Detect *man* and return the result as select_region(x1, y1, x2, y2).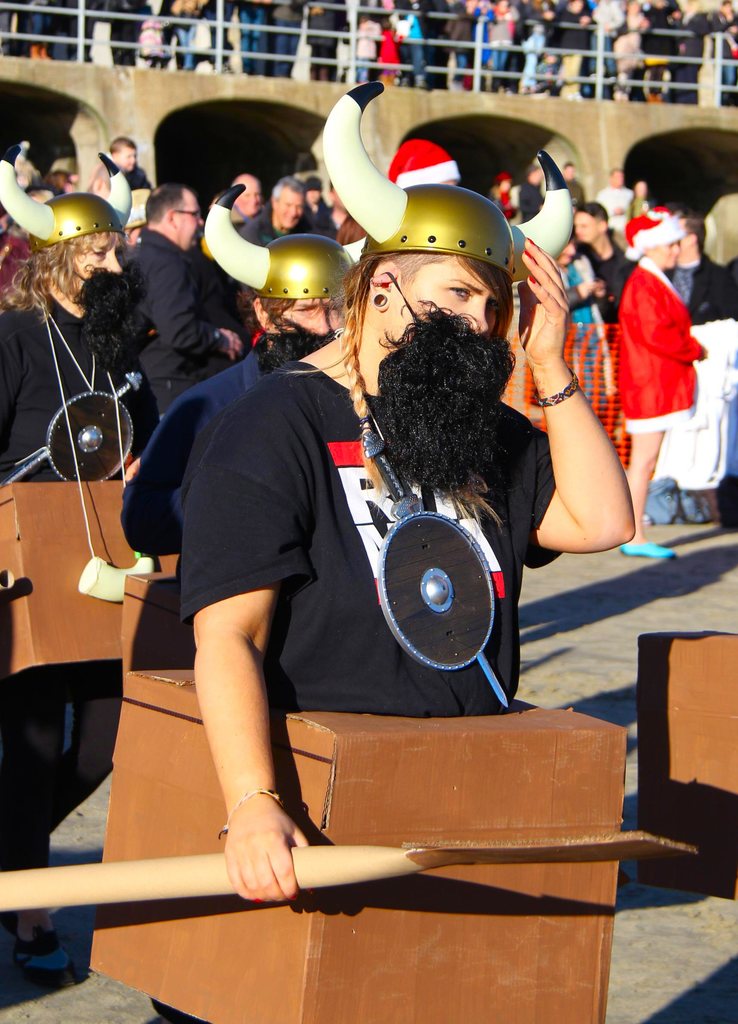
select_region(79, 136, 158, 199).
